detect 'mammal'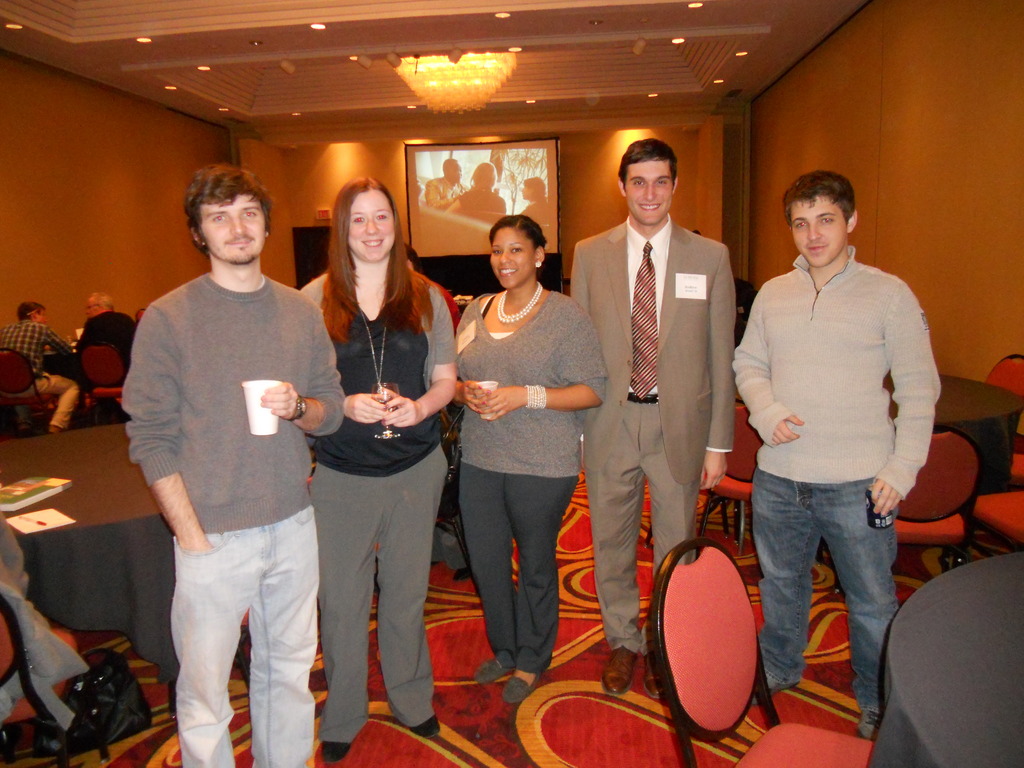
Rect(446, 162, 518, 223)
